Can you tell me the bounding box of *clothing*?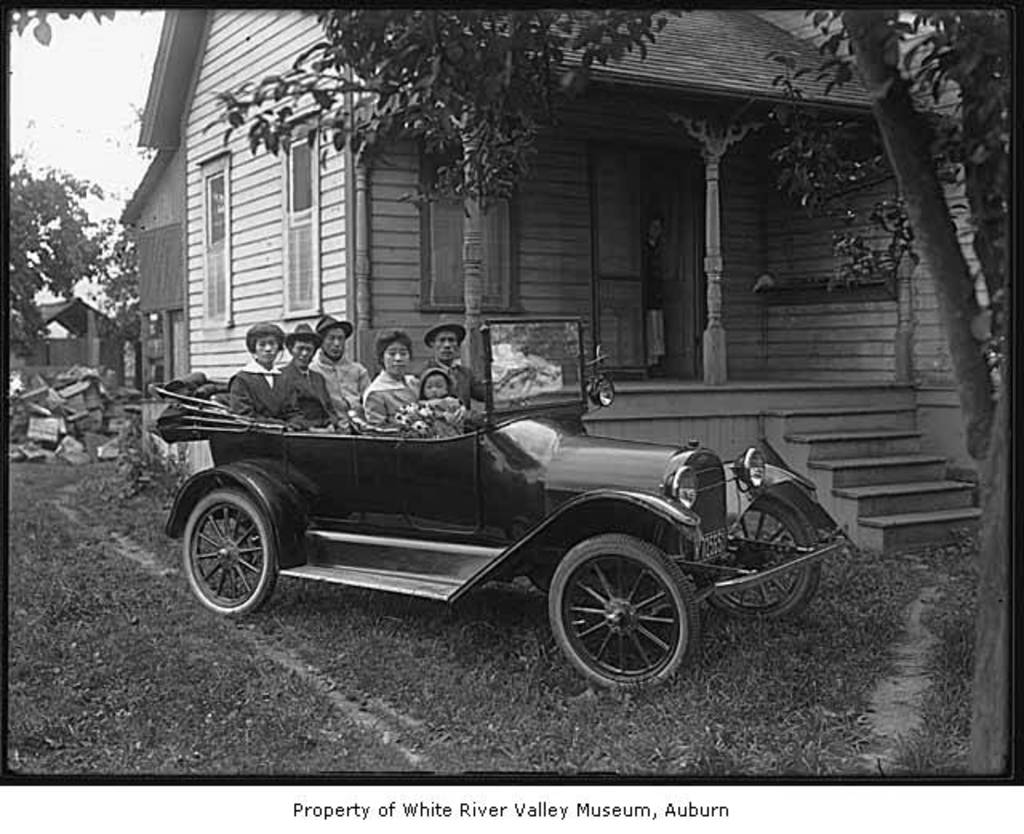
pyautogui.locateOnScreen(234, 360, 306, 427).
